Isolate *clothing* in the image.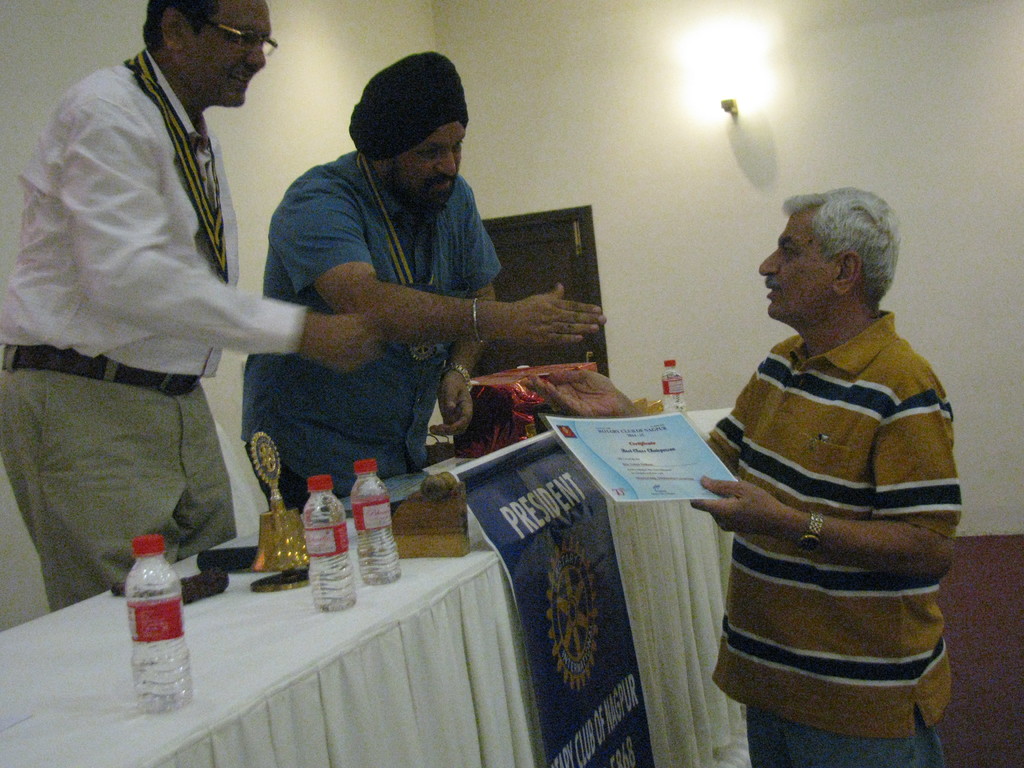
Isolated region: BBox(694, 268, 965, 740).
